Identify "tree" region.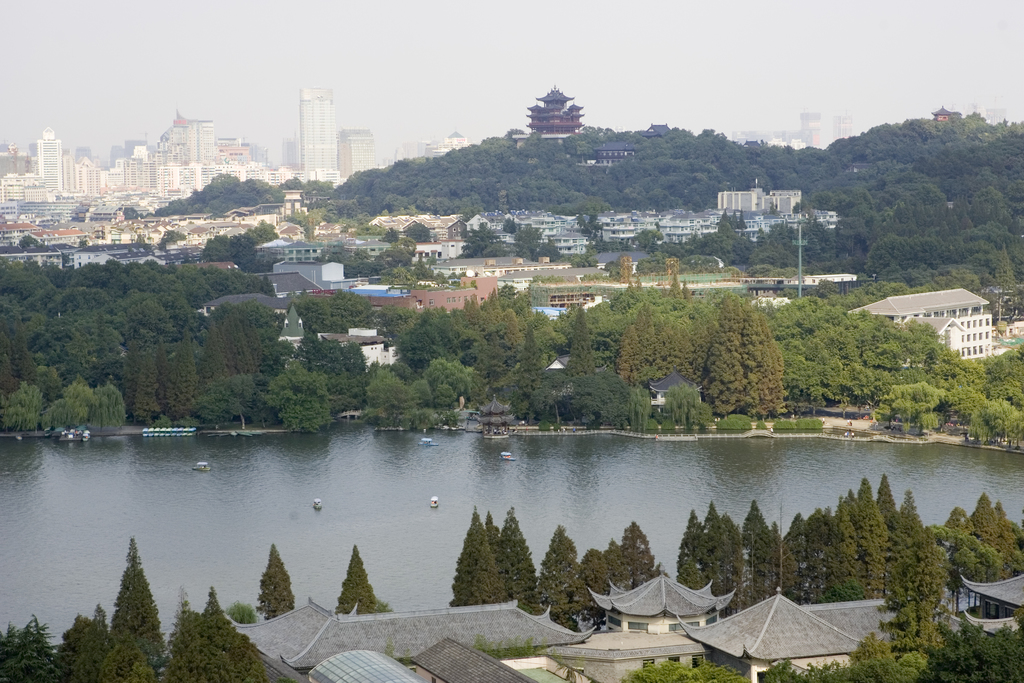
Region: left=500, top=507, right=540, bottom=609.
